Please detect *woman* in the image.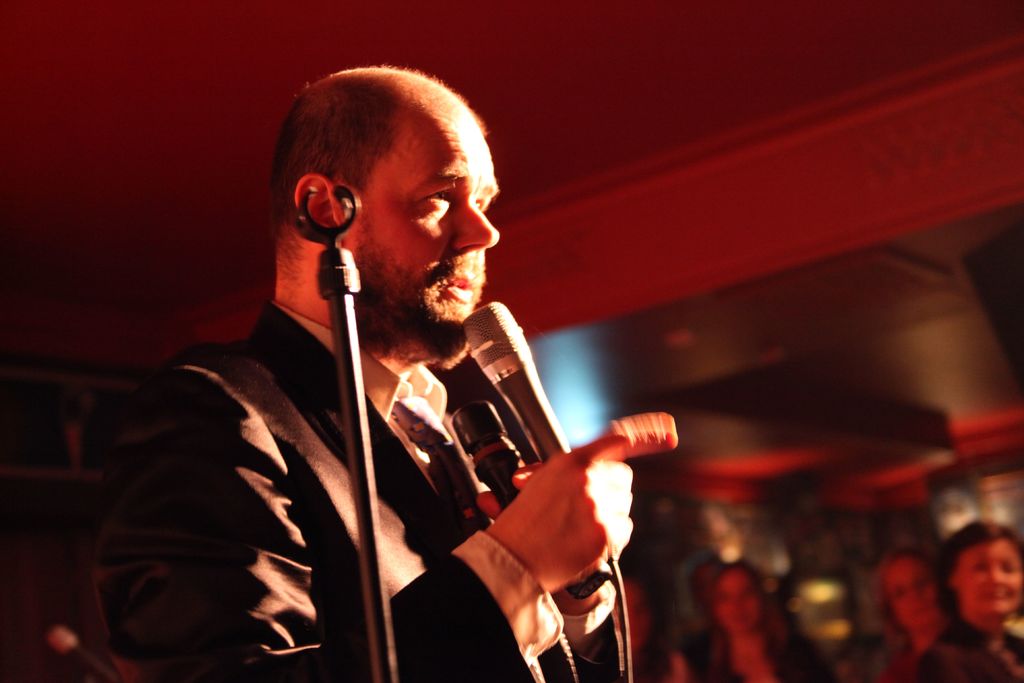
666, 552, 812, 682.
